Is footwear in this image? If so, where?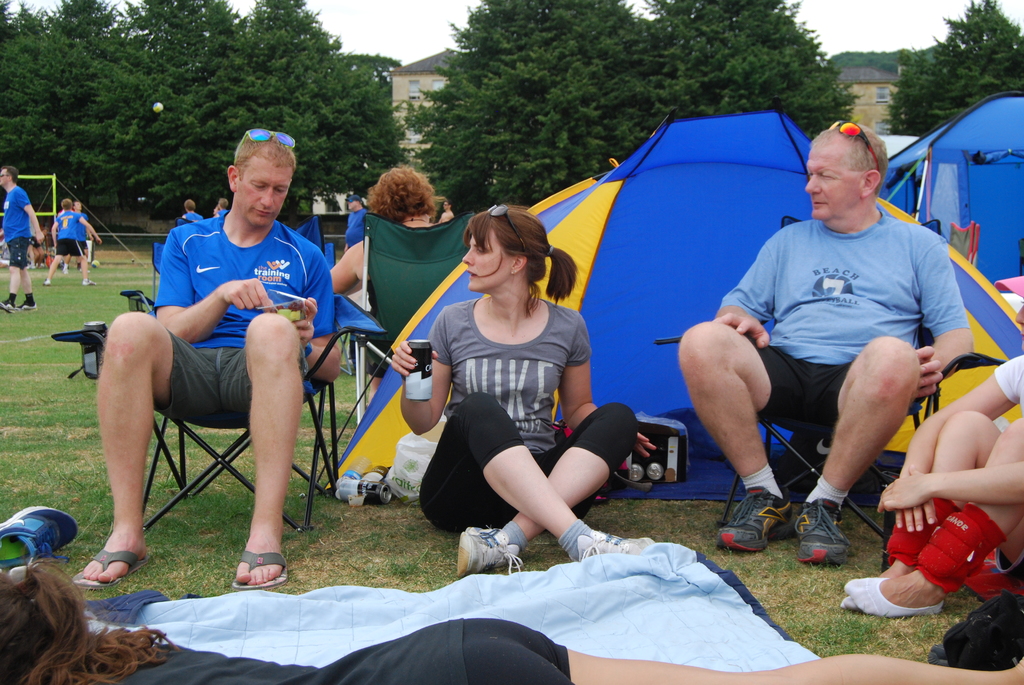
Yes, at x1=19 y1=297 x2=39 y2=310.
